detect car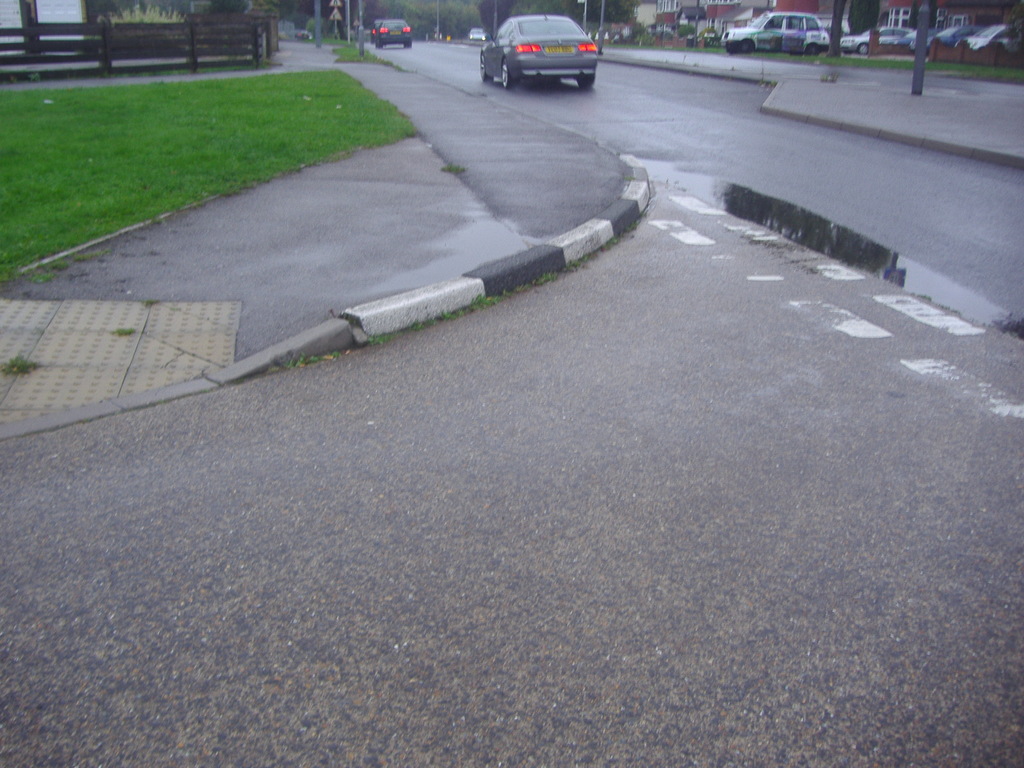
(478, 0, 598, 66)
